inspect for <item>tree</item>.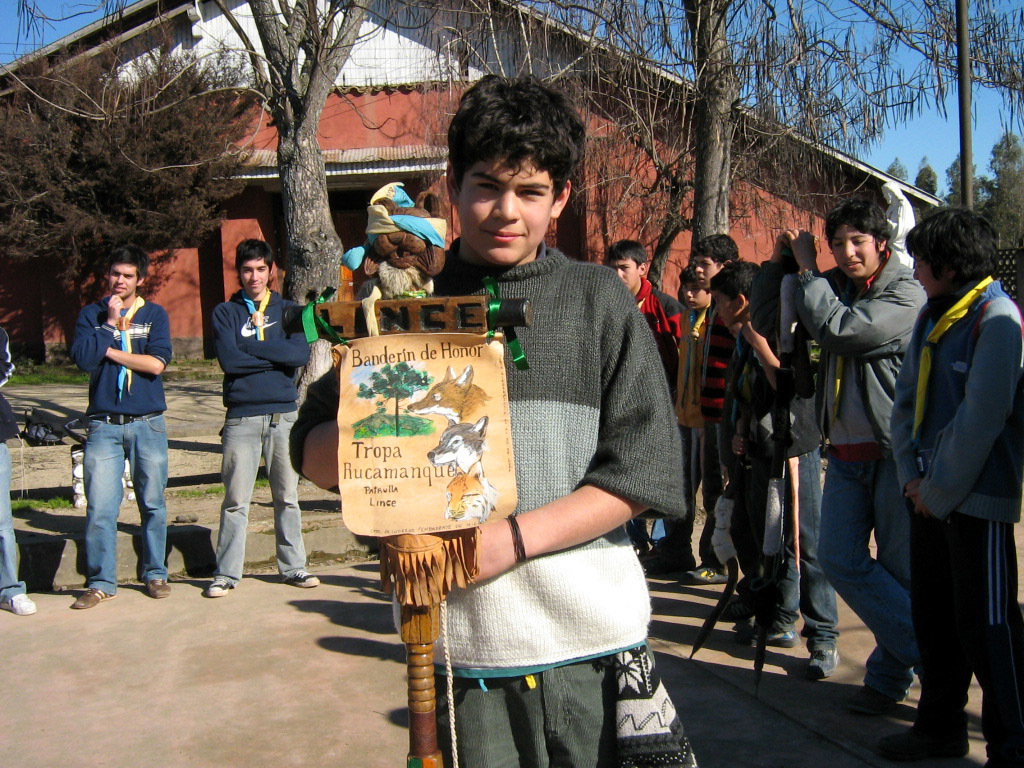
Inspection: x1=509 y1=0 x2=1023 y2=311.
